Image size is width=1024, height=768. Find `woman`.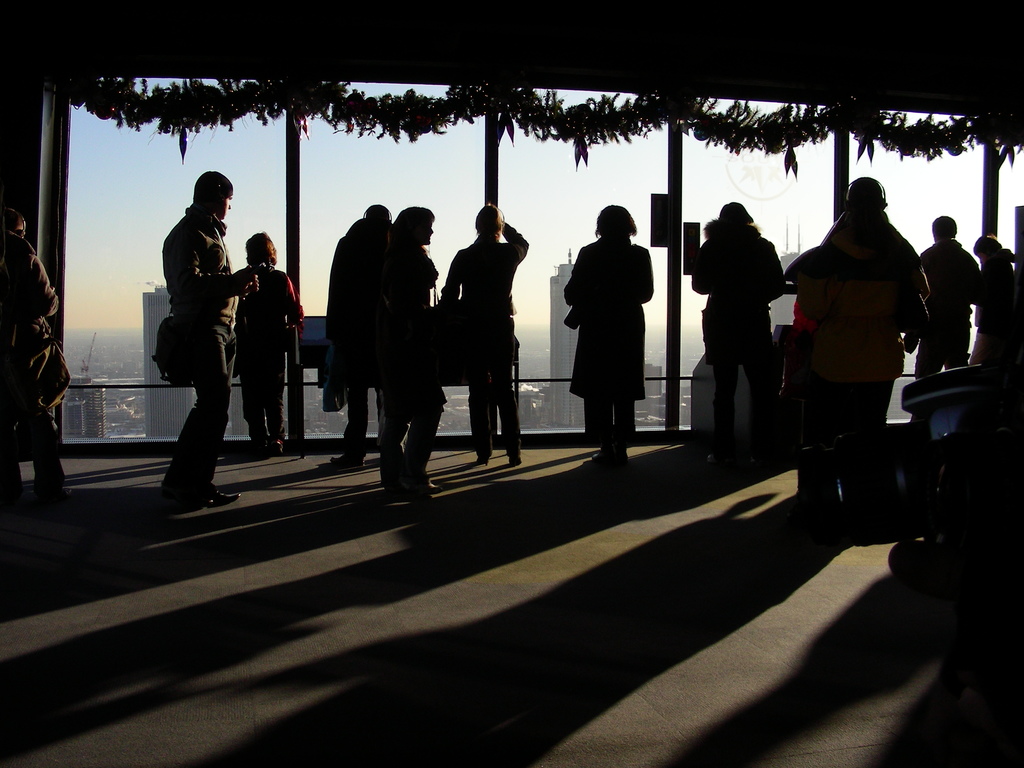
{"left": 374, "top": 205, "right": 439, "bottom": 495}.
